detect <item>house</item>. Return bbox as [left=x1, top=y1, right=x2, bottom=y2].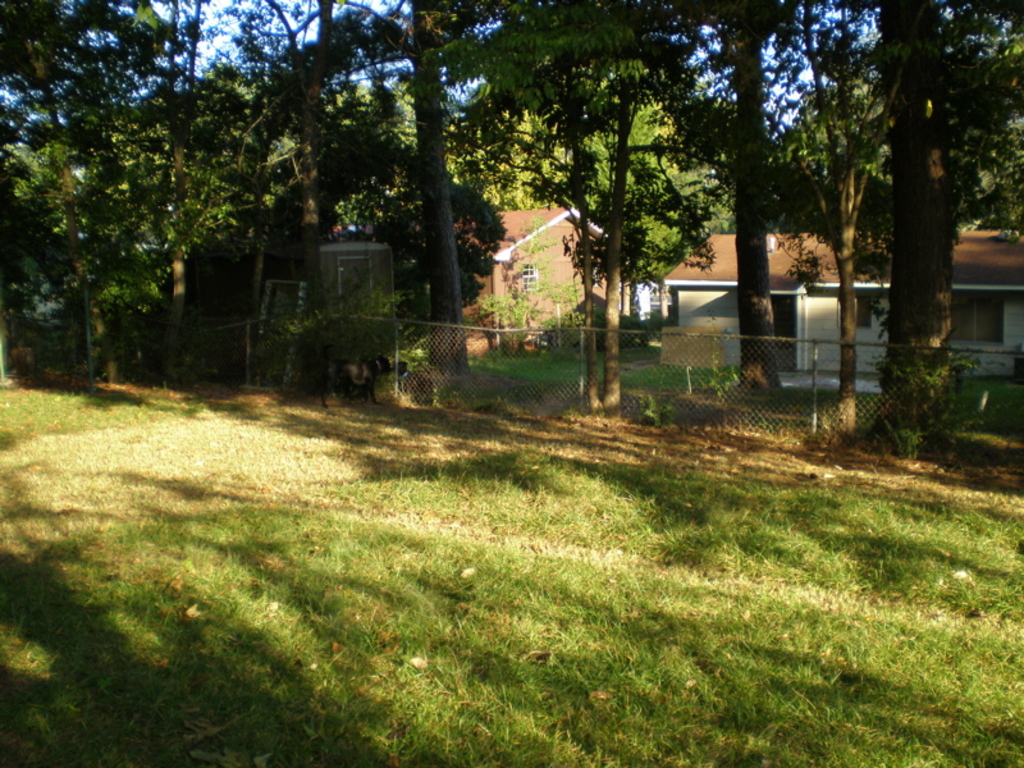
[left=316, top=195, right=631, bottom=375].
